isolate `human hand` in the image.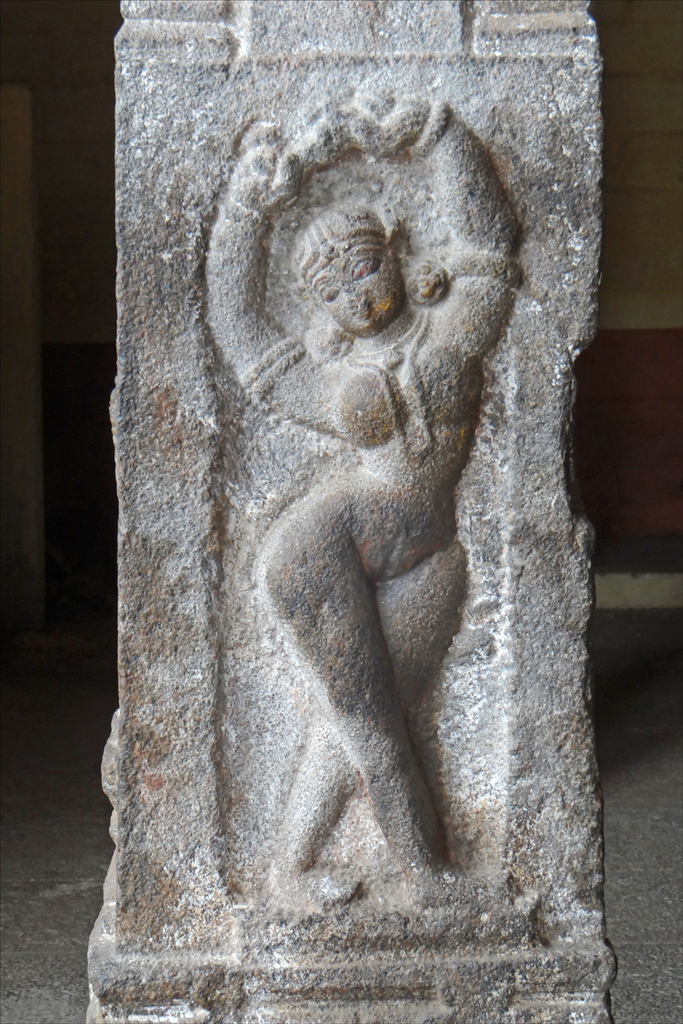
Isolated region: l=228, t=136, r=304, b=222.
